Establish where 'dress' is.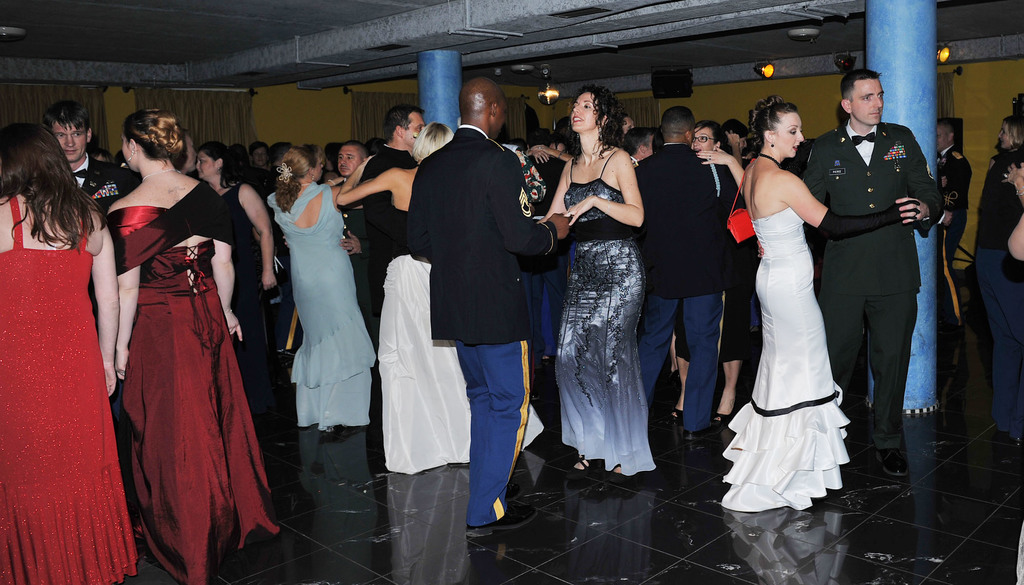
Established at left=0, top=195, right=135, bottom=584.
